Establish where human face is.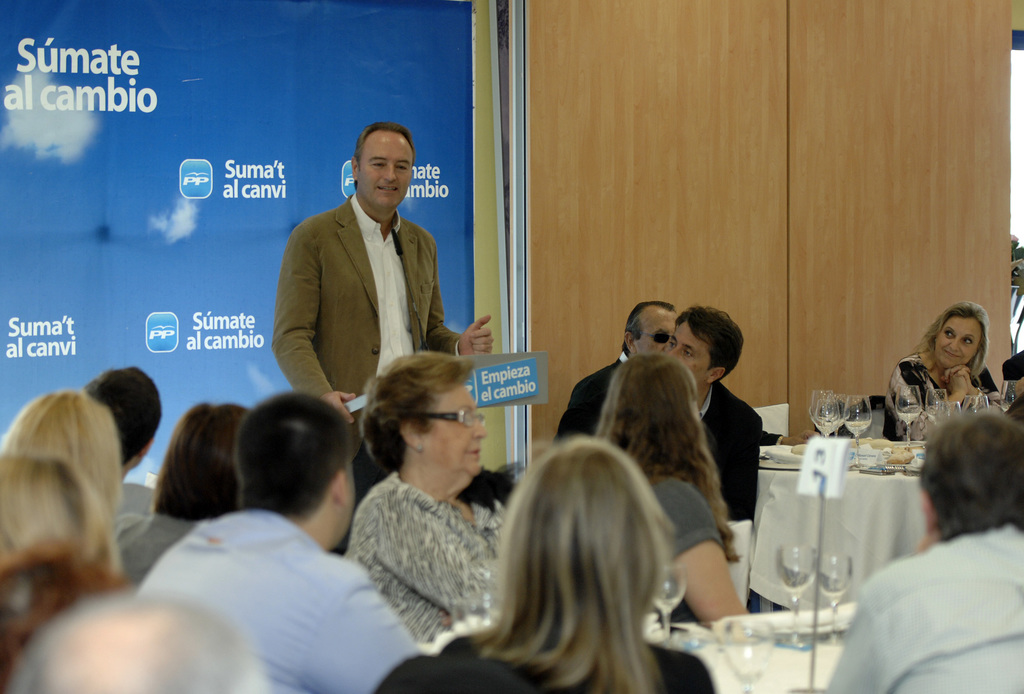
Established at l=930, t=315, r=985, b=376.
